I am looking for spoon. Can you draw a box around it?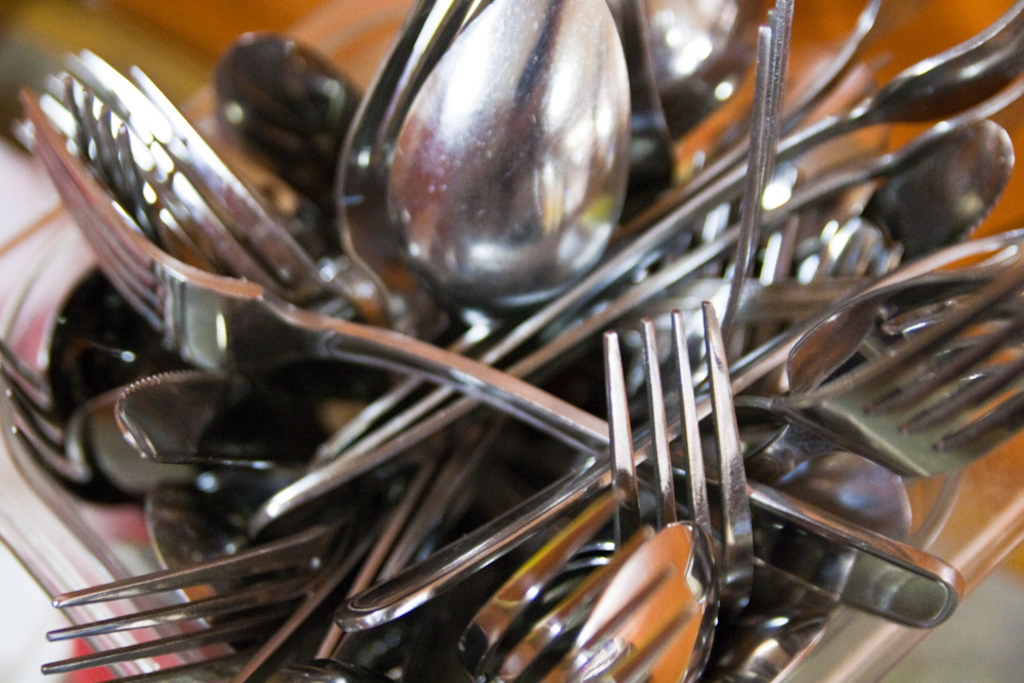
Sure, the bounding box is (left=648, top=0, right=757, bottom=136).
